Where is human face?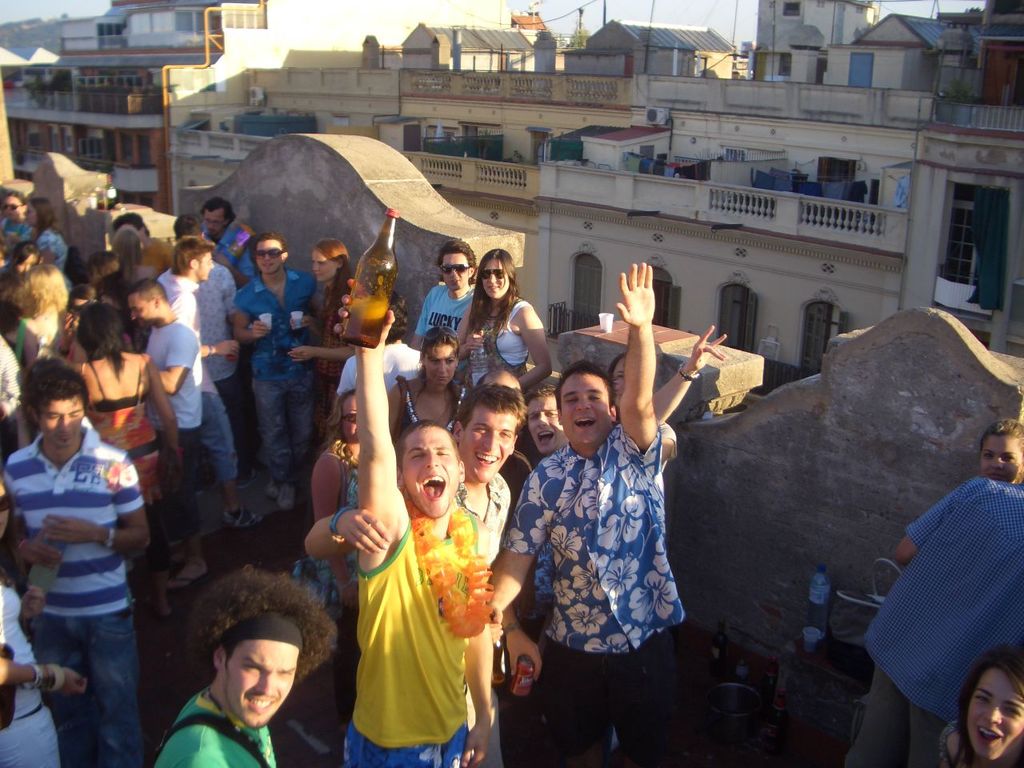
x1=198, y1=250, x2=215, y2=282.
